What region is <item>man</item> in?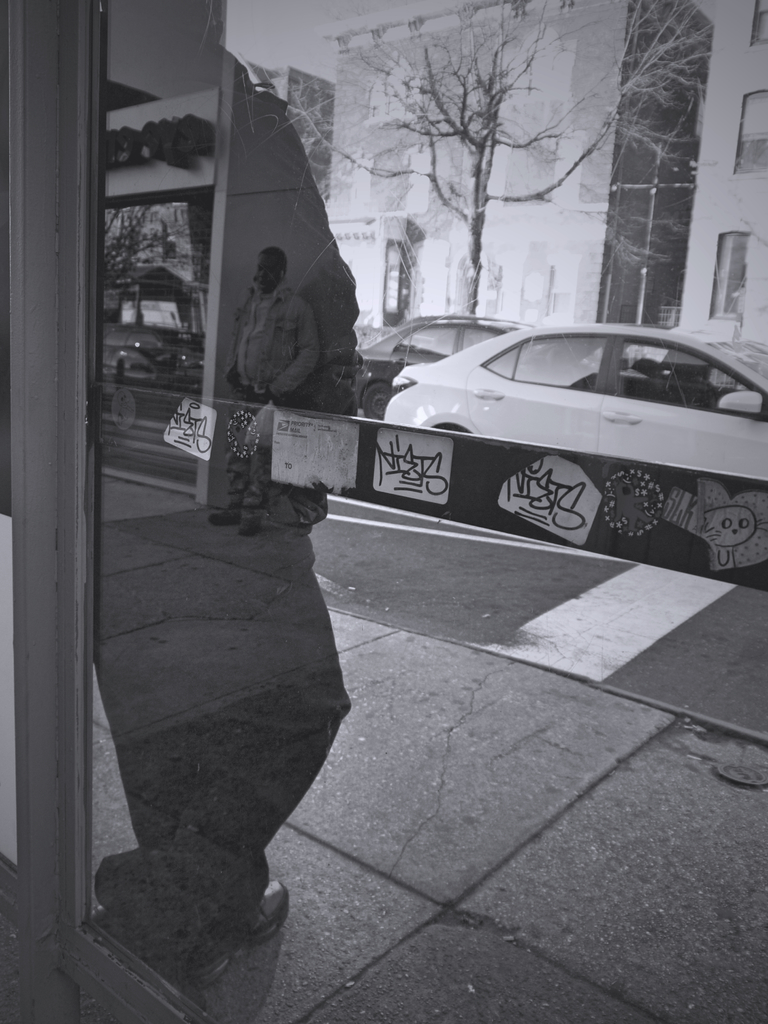
[205, 244, 321, 537].
